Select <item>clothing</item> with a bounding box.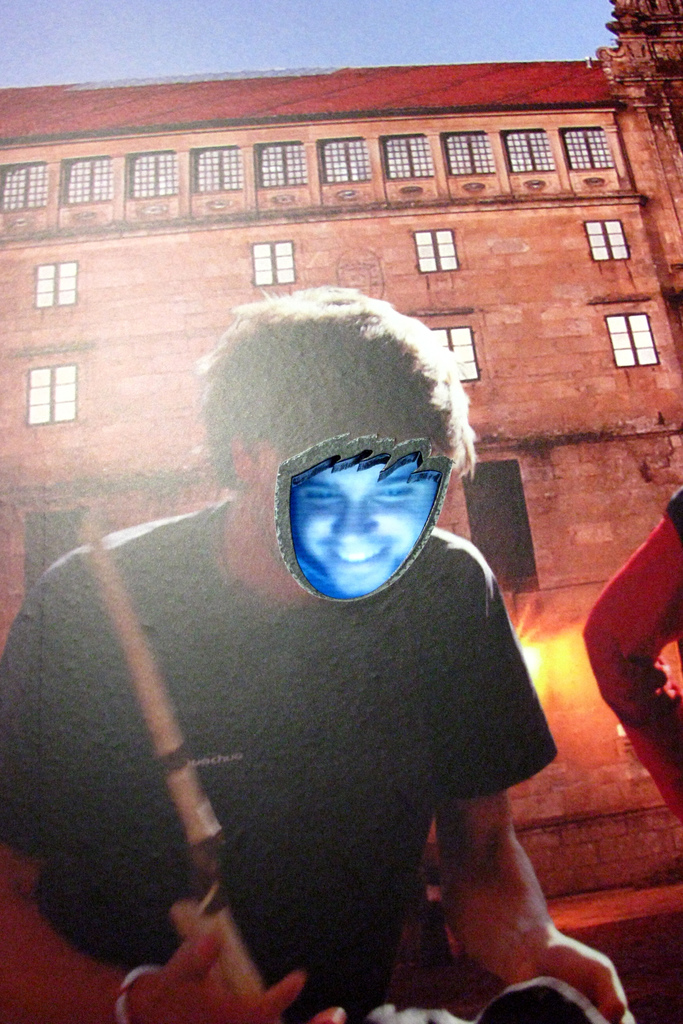
<bbox>12, 498, 572, 1023</bbox>.
